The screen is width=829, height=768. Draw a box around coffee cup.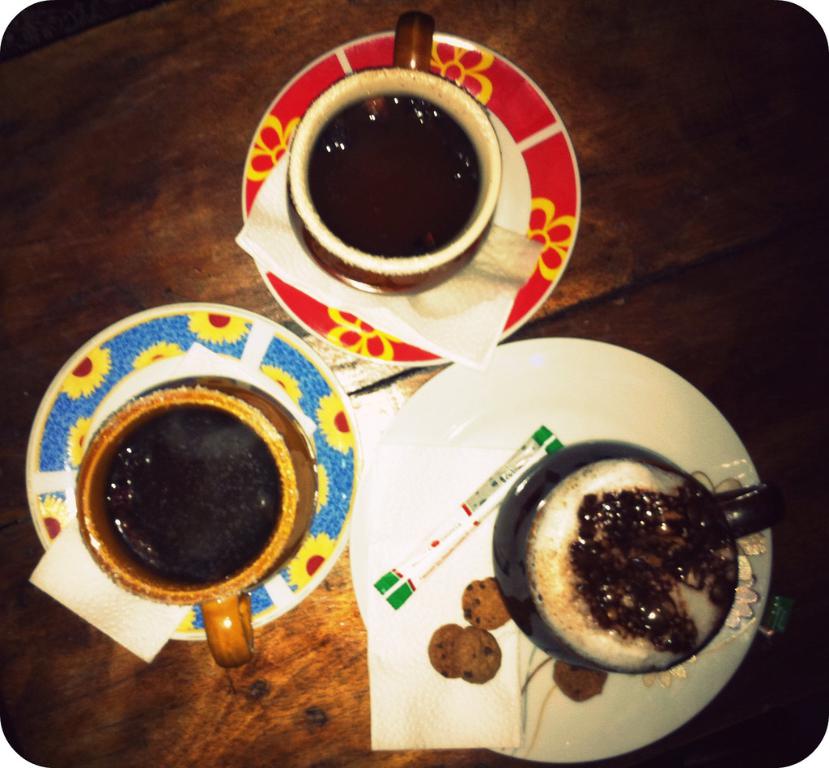
crop(282, 10, 502, 294).
